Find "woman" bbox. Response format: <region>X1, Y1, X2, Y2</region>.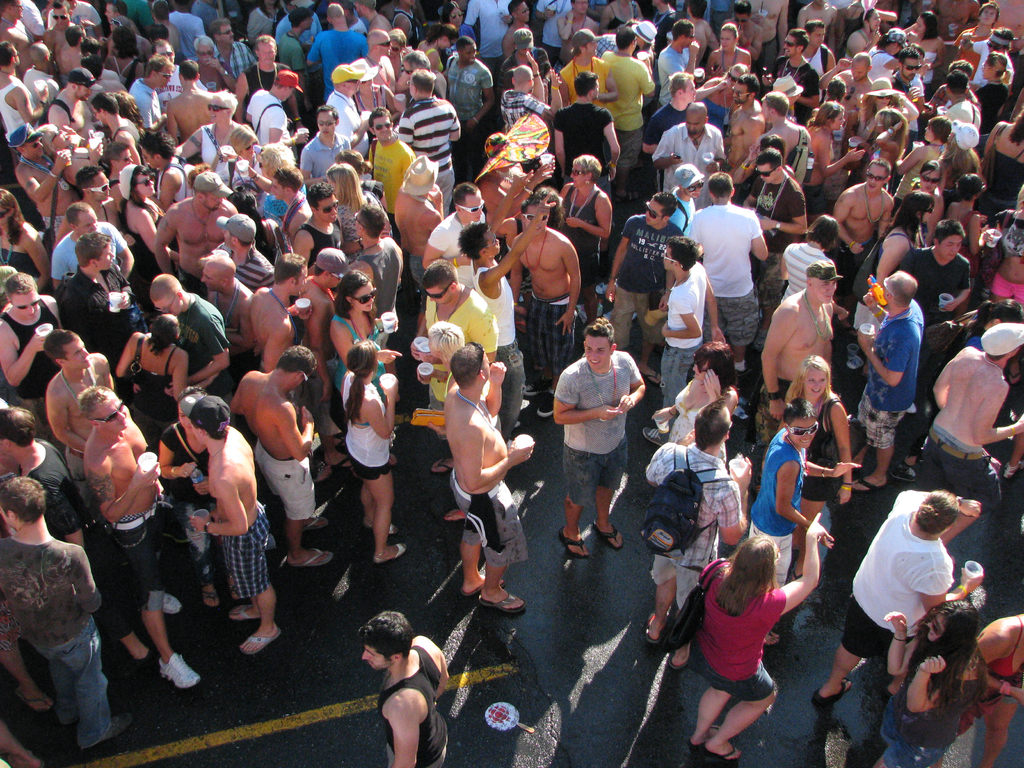
<region>784, 353, 852, 590</region>.
